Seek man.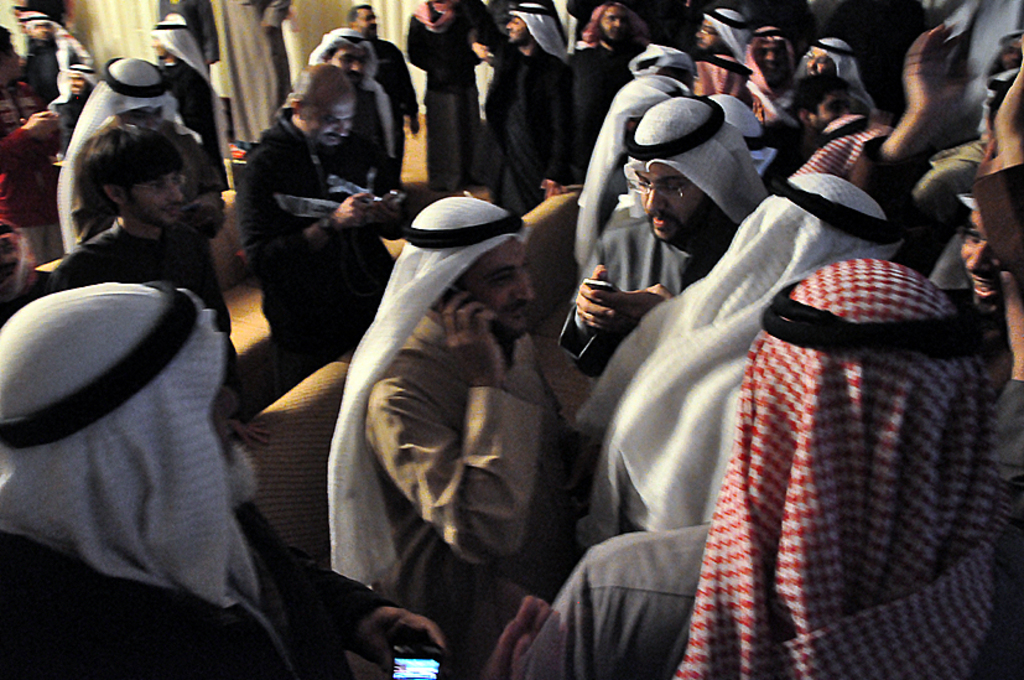
box=[513, 253, 1022, 679].
